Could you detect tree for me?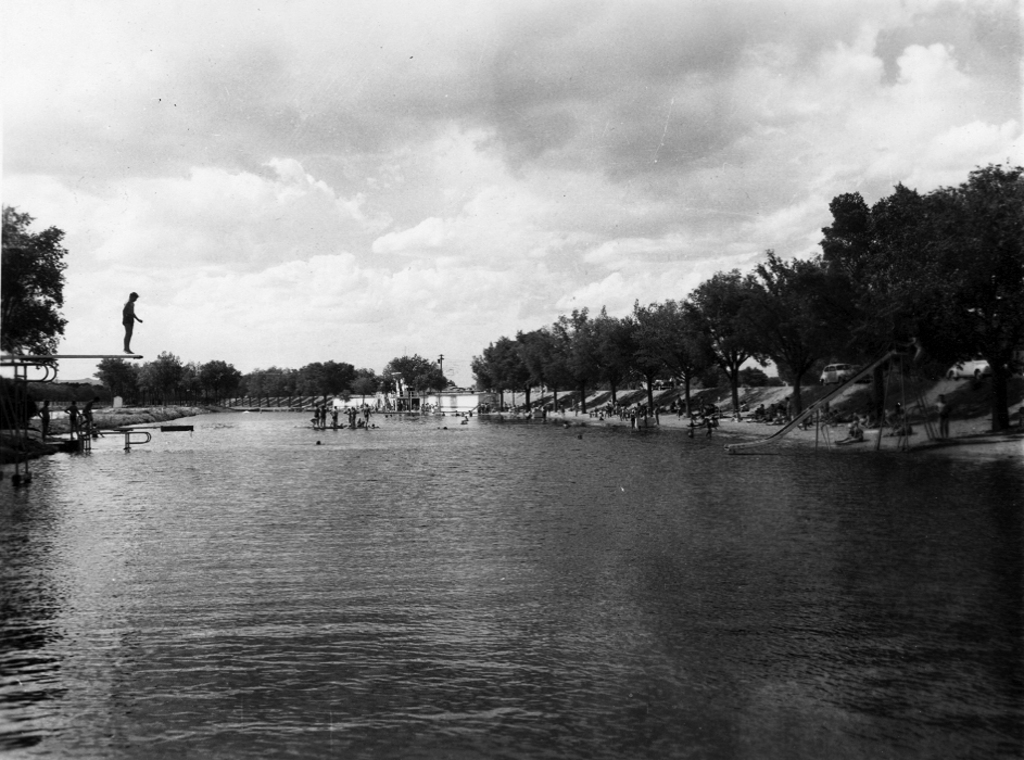
Detection result: Rect(97, 354, 138, 402).
